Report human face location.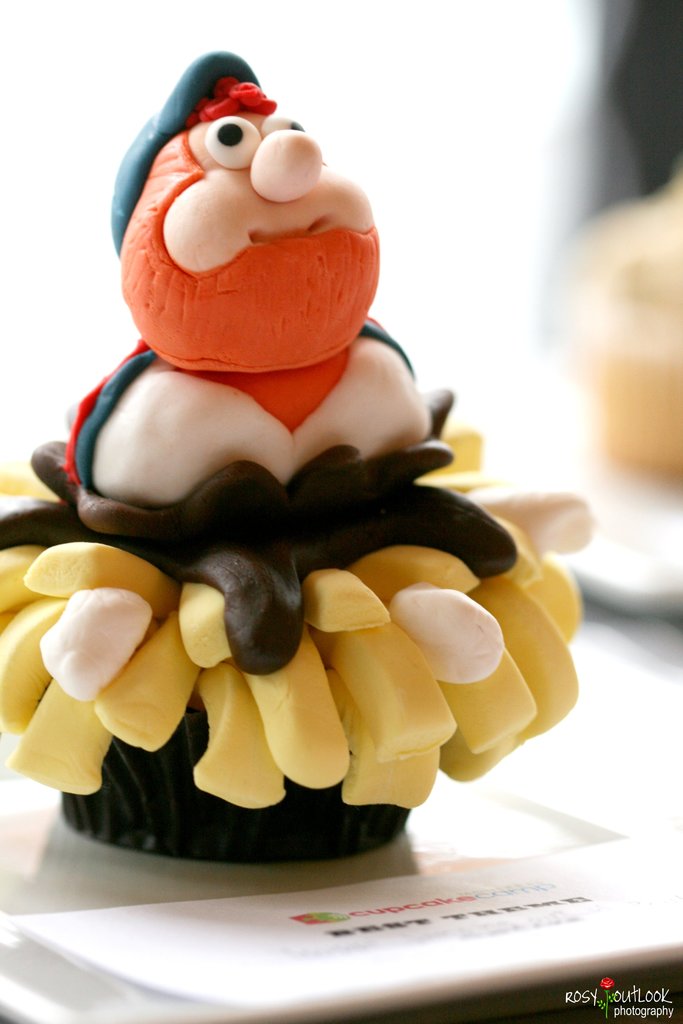
Report: region(122, 111, 376, 373).
